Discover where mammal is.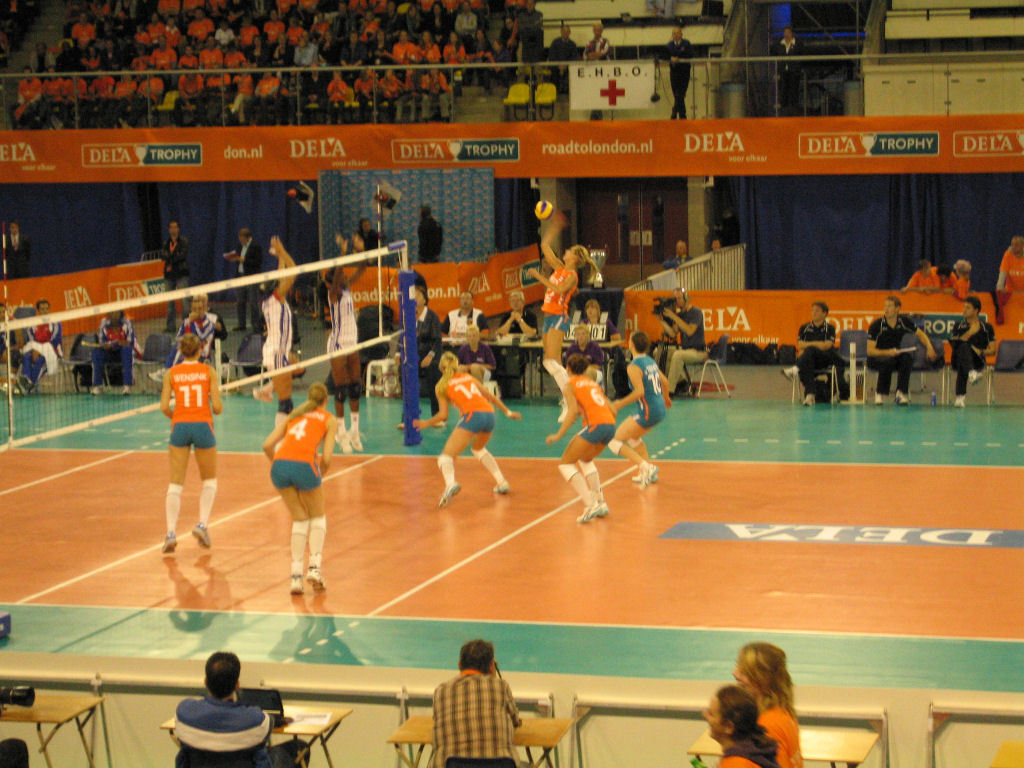
Discovered at BBox(773, 25, 813, 114).
